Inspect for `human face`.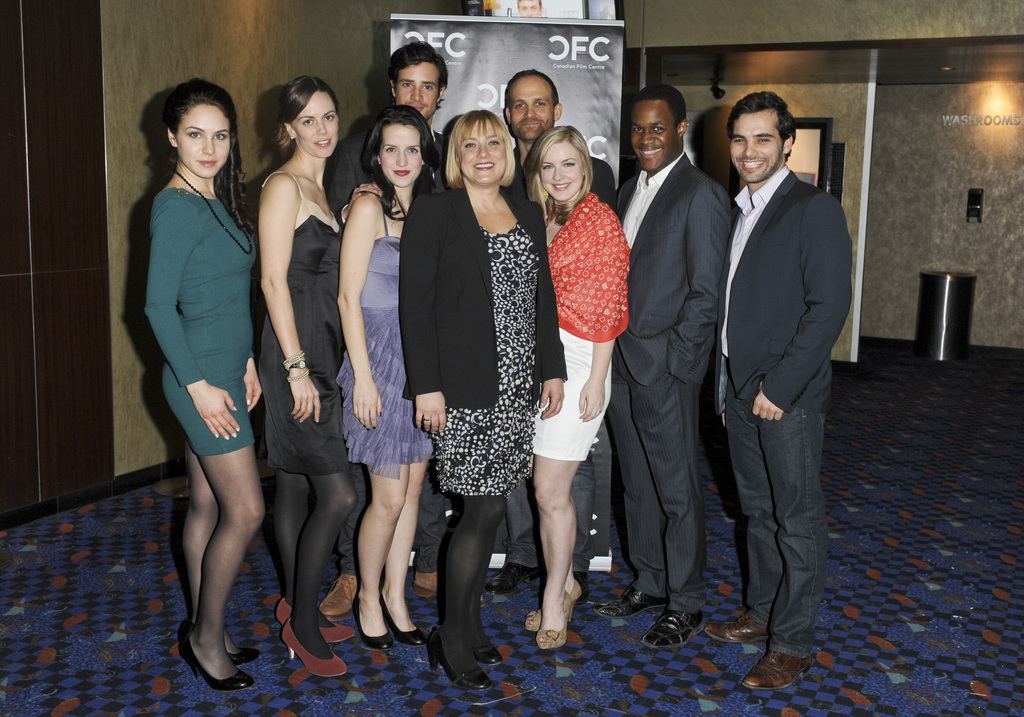
Inspection: <box>629,97,685,166</box>.
